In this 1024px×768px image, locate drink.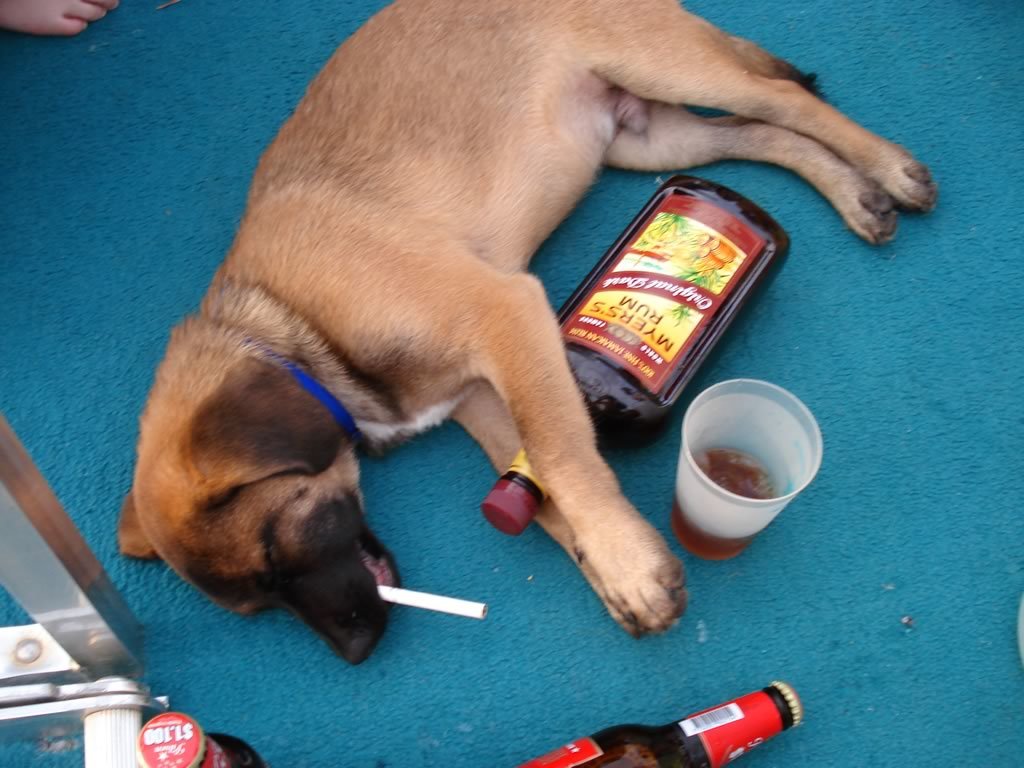
Bounding box: bbox(483, 177, 794, 532).
